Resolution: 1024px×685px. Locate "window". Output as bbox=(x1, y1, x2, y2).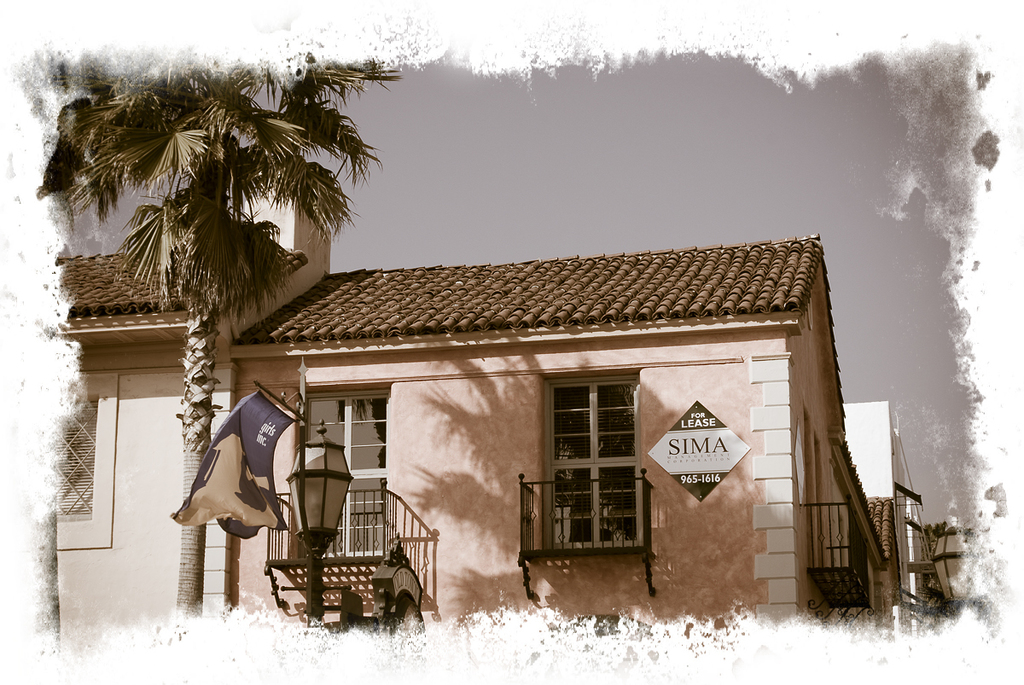
bbox=(545, 376, 649, 550).
